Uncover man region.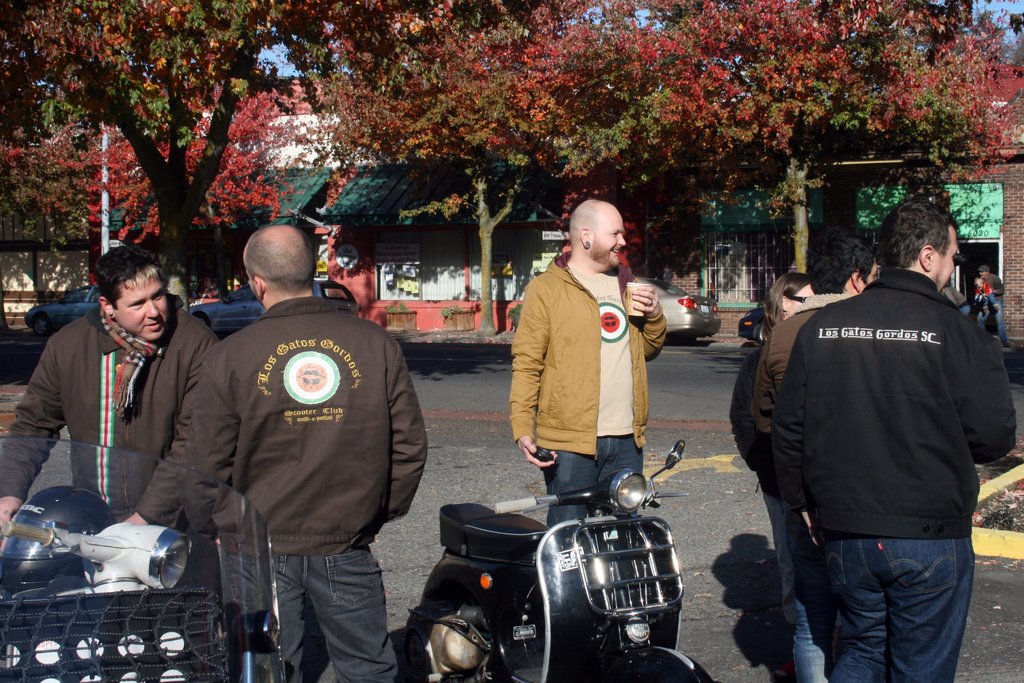
Uncovered: <region>508, 188, 673, 531</region>.
